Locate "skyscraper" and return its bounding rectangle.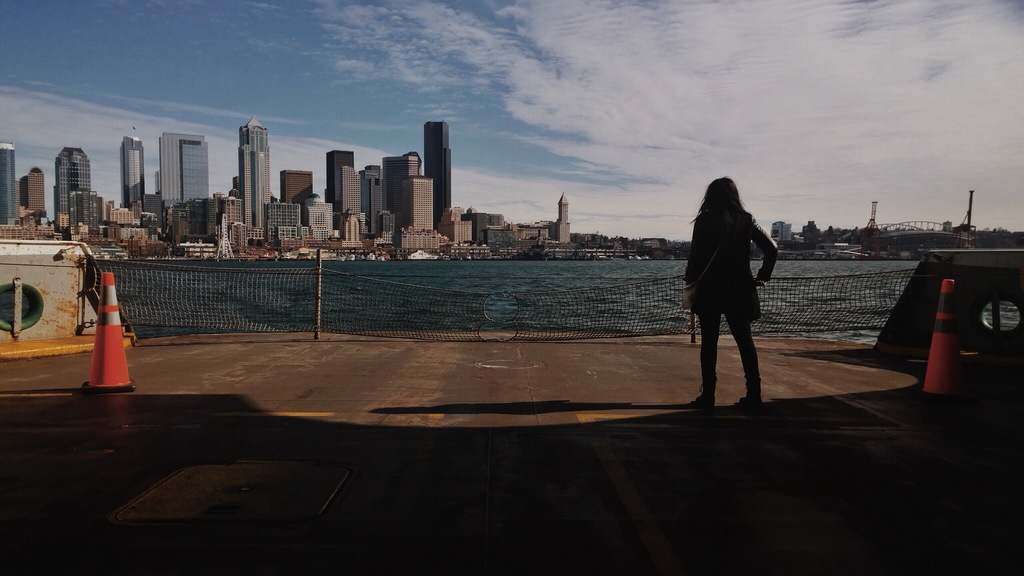
detection(304, 195, 333, 240).
